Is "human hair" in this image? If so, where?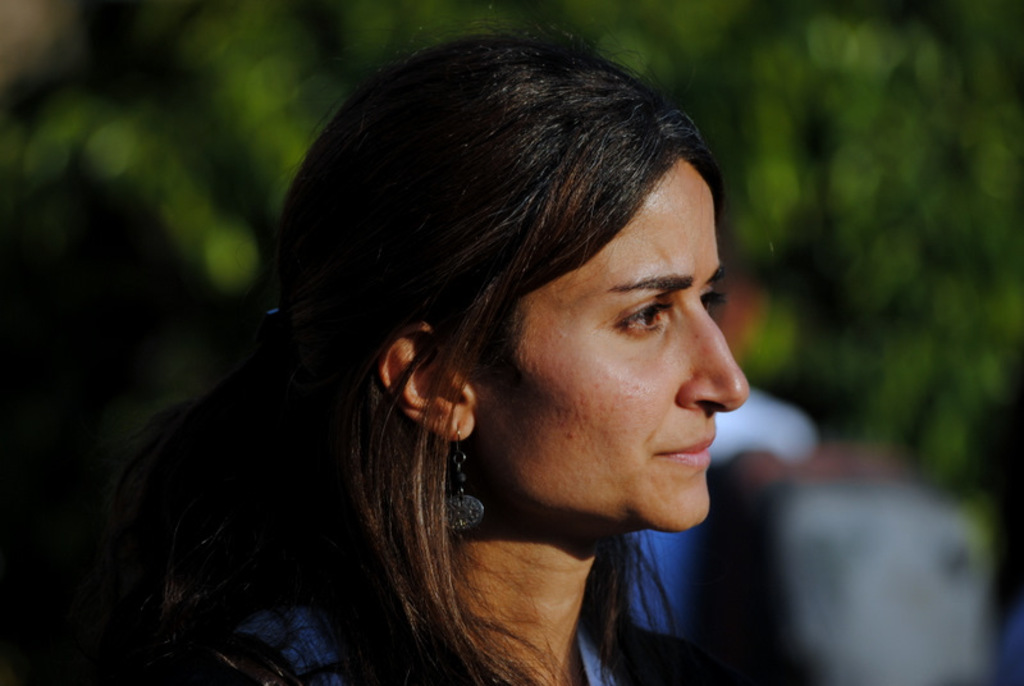
Yes, at [left=145, top=24, right=760, bottom=618].
